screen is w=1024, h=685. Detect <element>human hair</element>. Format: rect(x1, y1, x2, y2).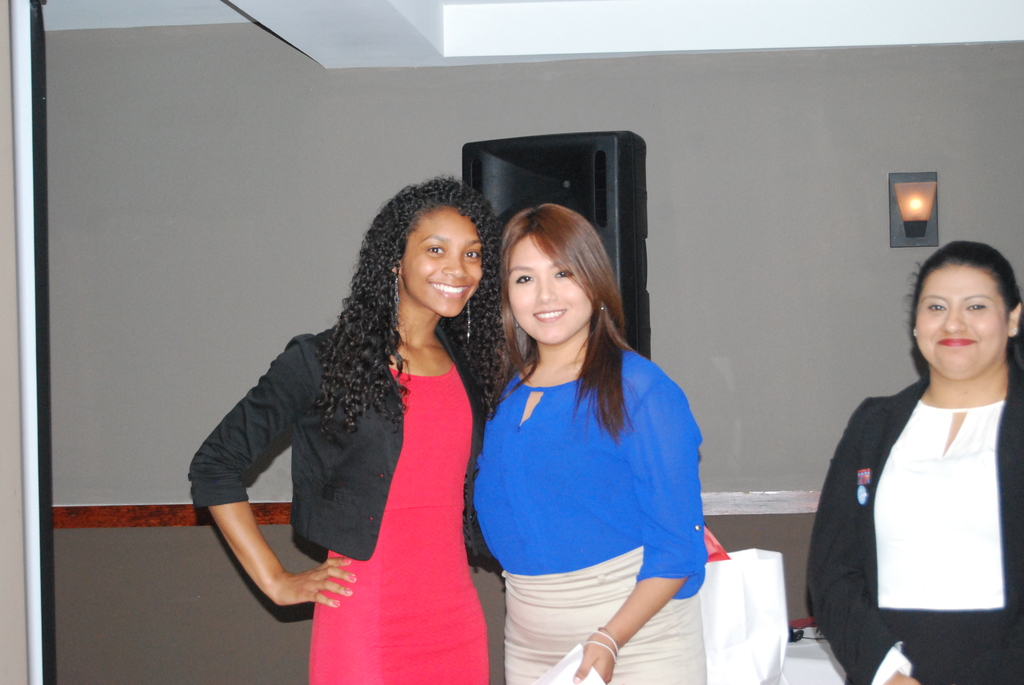
rect(315, 173, 506, 441).
